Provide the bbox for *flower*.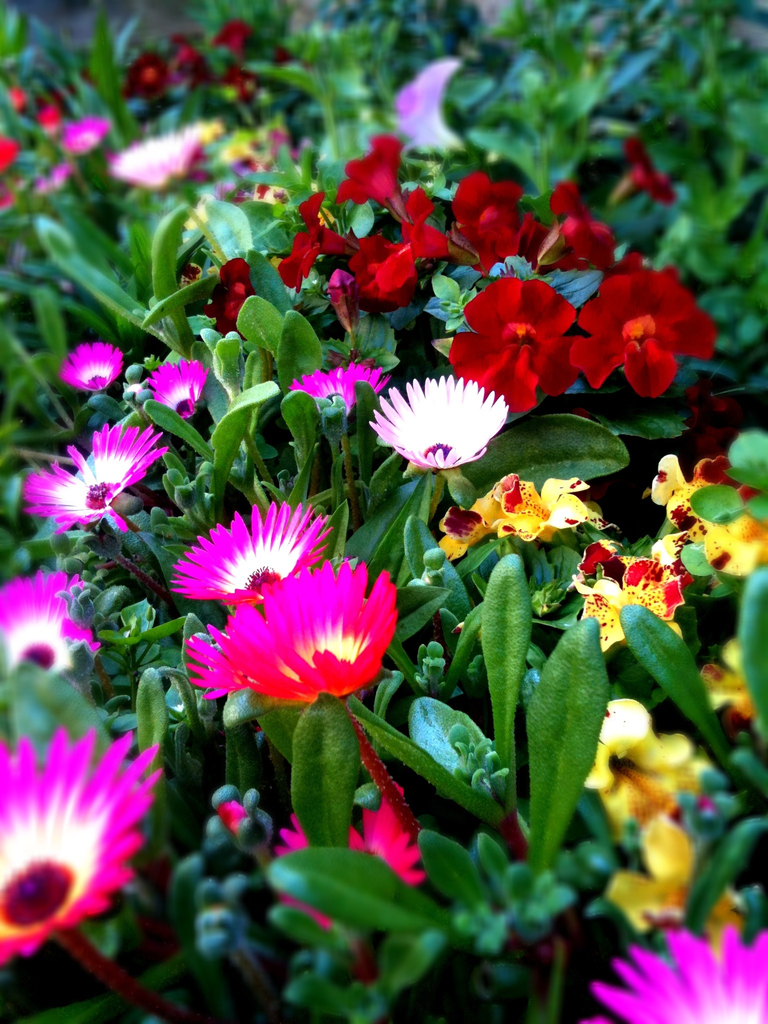
{"left": 574, "top": 271, "right": 717, "bottom": 399}.
